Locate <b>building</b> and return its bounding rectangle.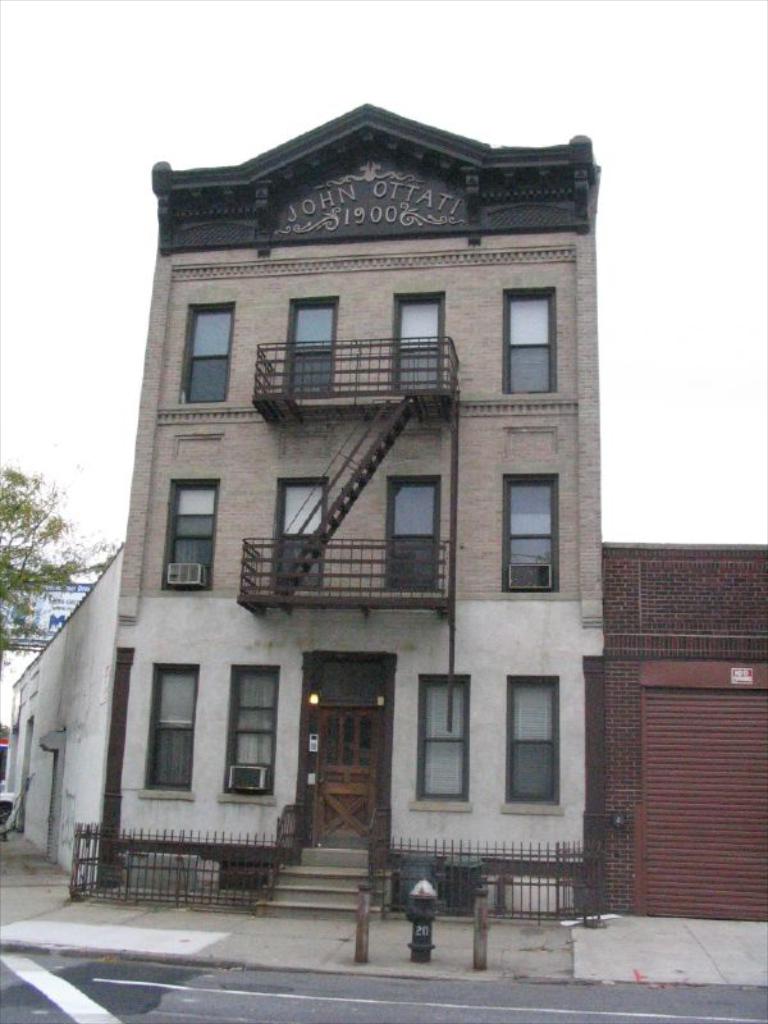
pyautogui.locateOnScreen(1, 99, 602, 914).
